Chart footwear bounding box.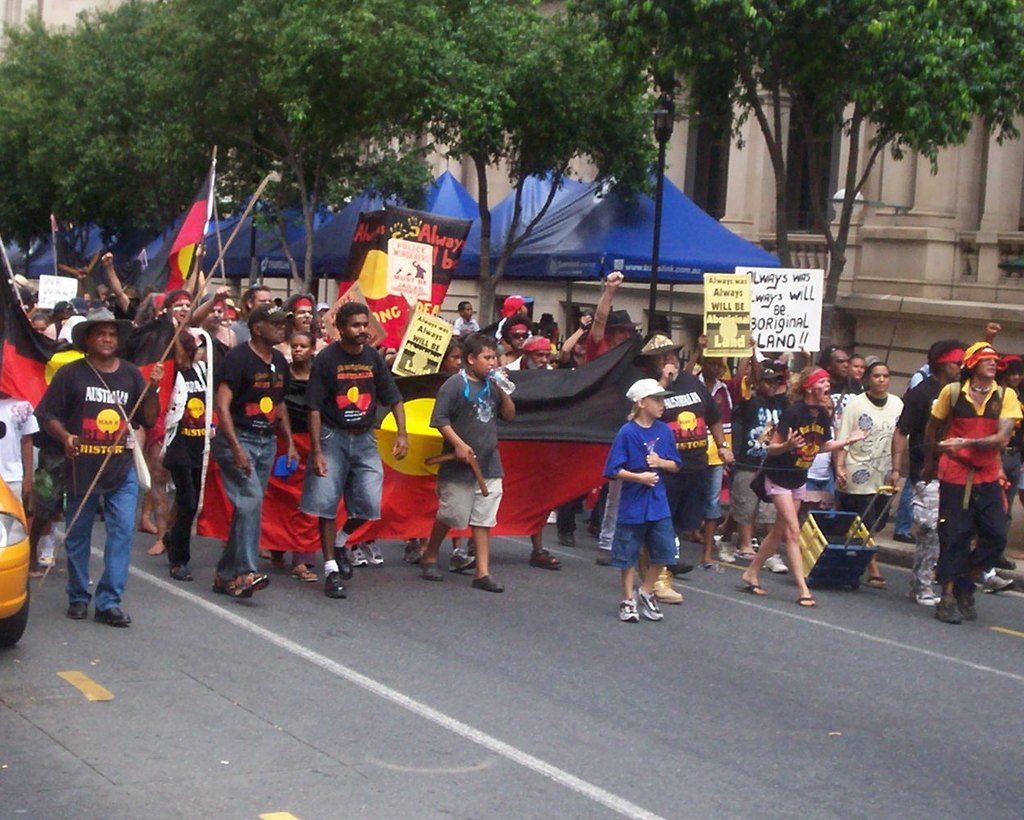
Charted: [x1=697, y1=564, x2=722, y2=573].
